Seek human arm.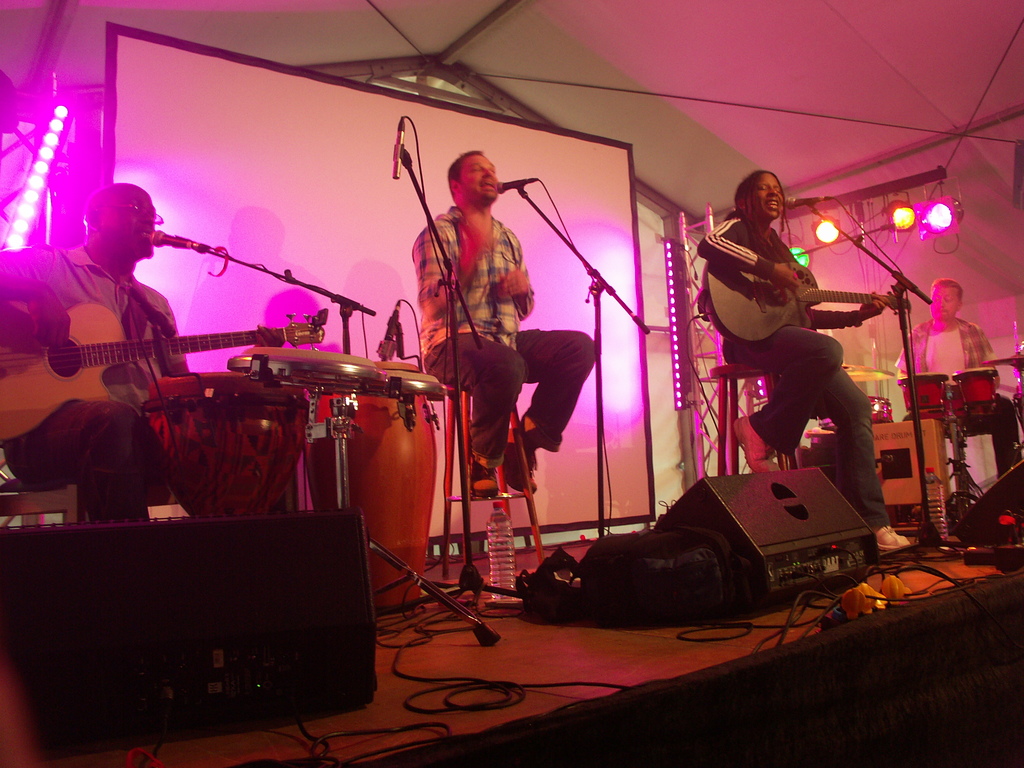
region(0, 243, 70, 346).
